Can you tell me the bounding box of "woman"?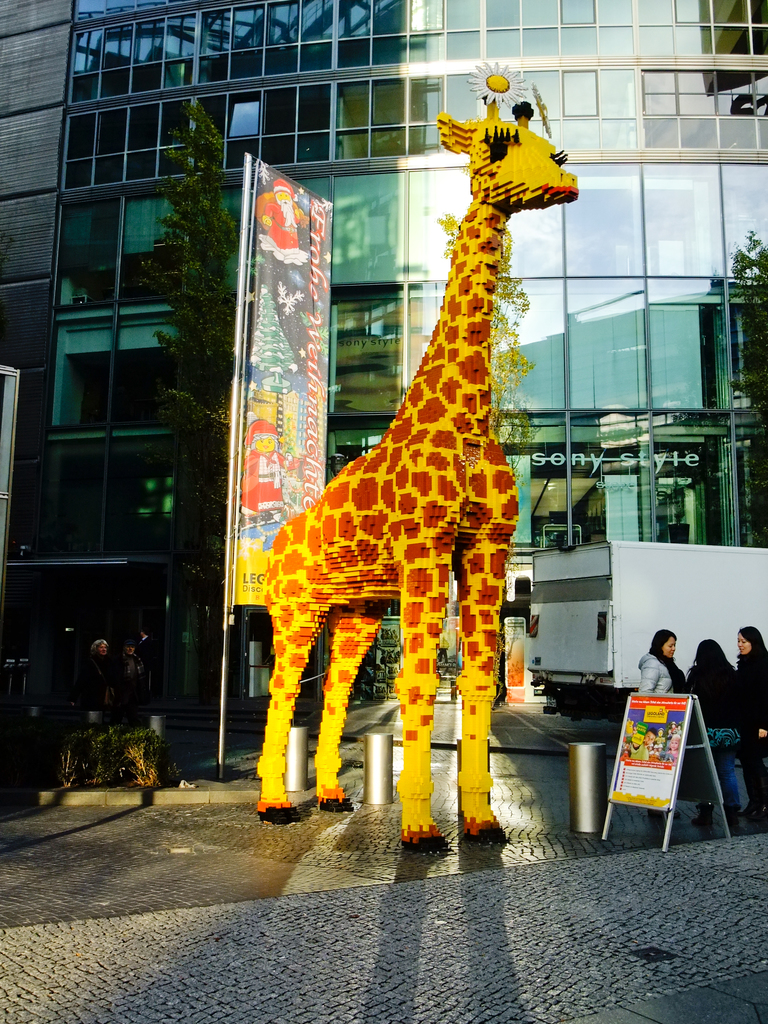
[left=736, top=618, right=767, bottom=811].
